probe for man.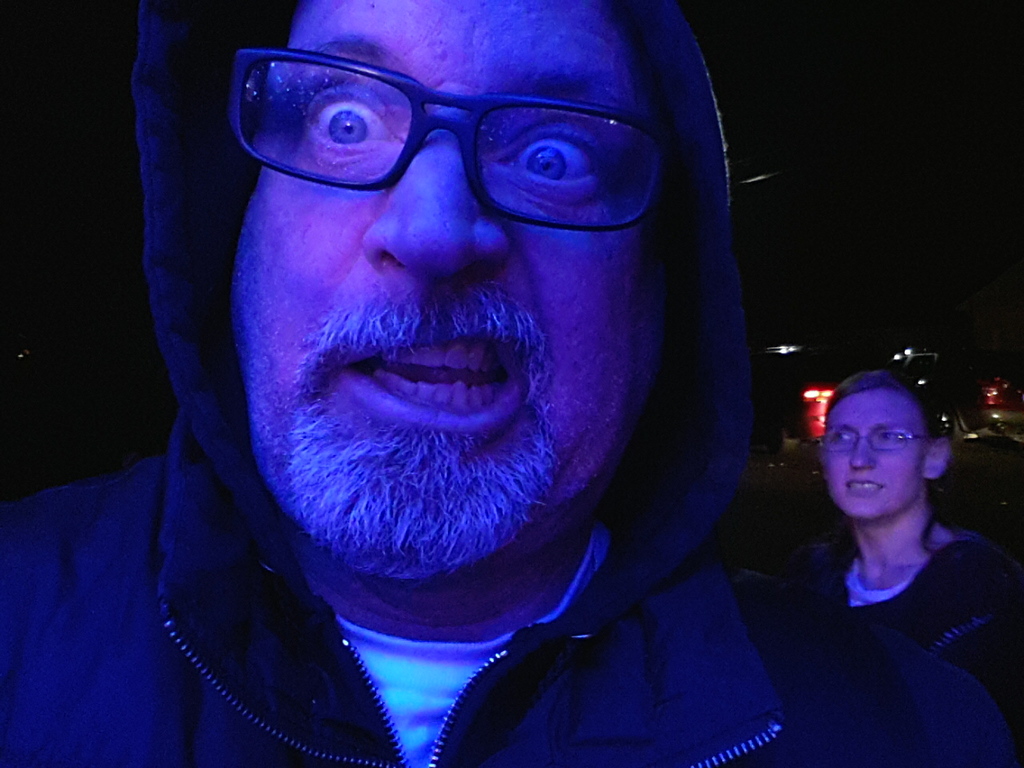
Probe result: <bbox>0, 0, 1023, 767</bbox>.
